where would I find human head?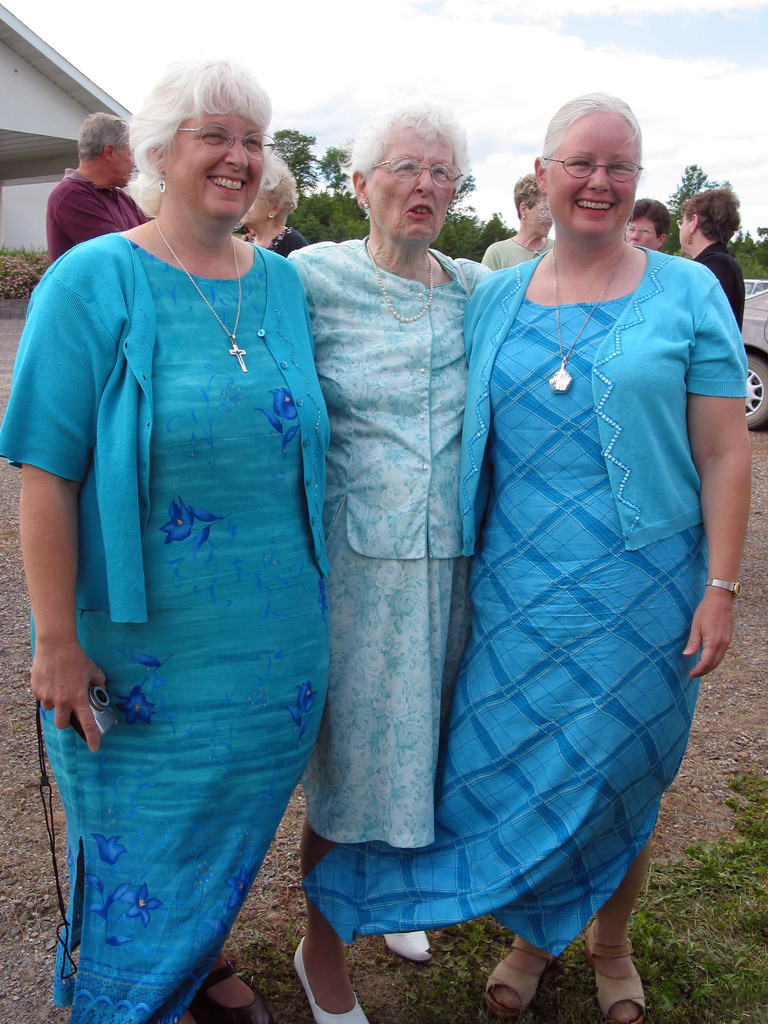
At left=625, top=204, right=668, bottom=252.
